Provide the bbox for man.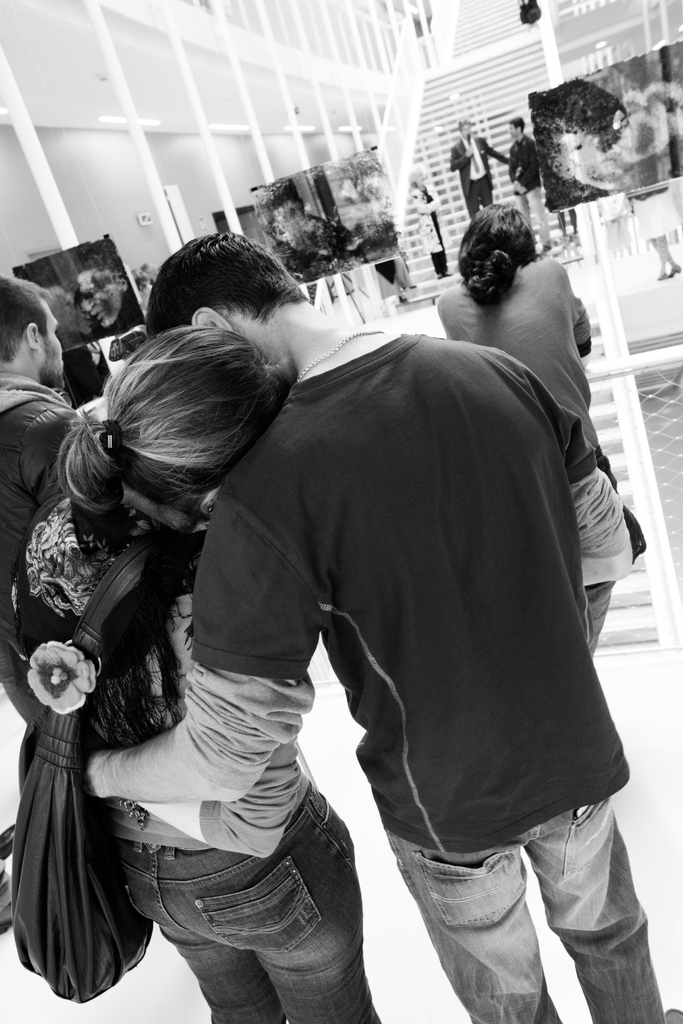
[442,105,507,211].
